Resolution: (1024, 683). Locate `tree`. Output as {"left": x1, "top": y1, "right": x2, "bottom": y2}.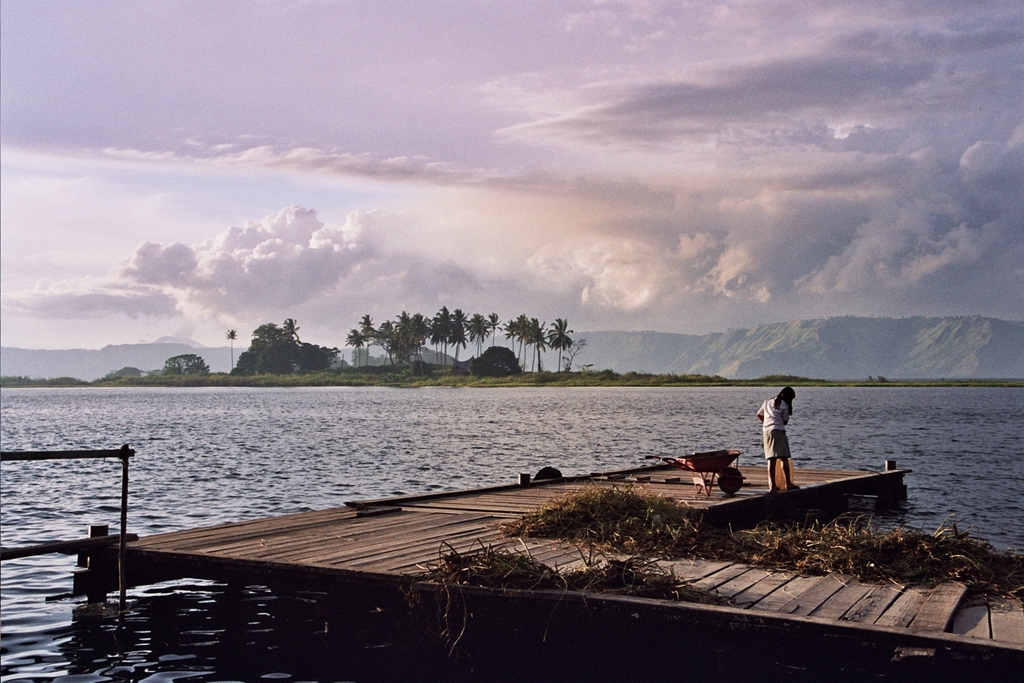
{"left": 479, "top": 311, "right": 513, "bottom": 348}.
